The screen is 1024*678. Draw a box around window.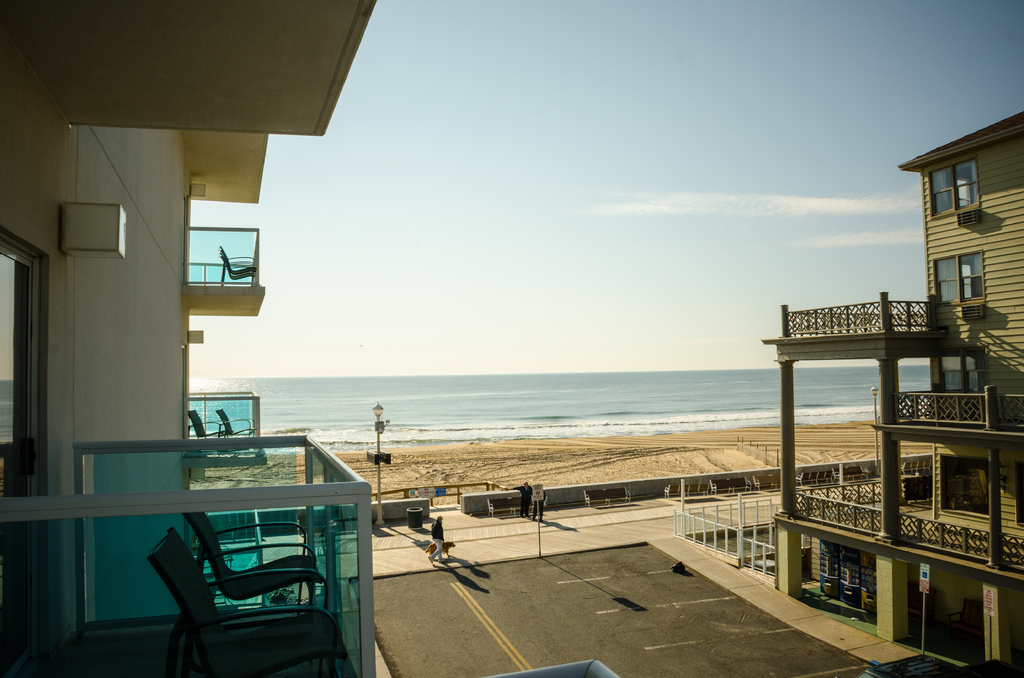
pyautogui.locateOnScreen(1, 226, 49, 677).
